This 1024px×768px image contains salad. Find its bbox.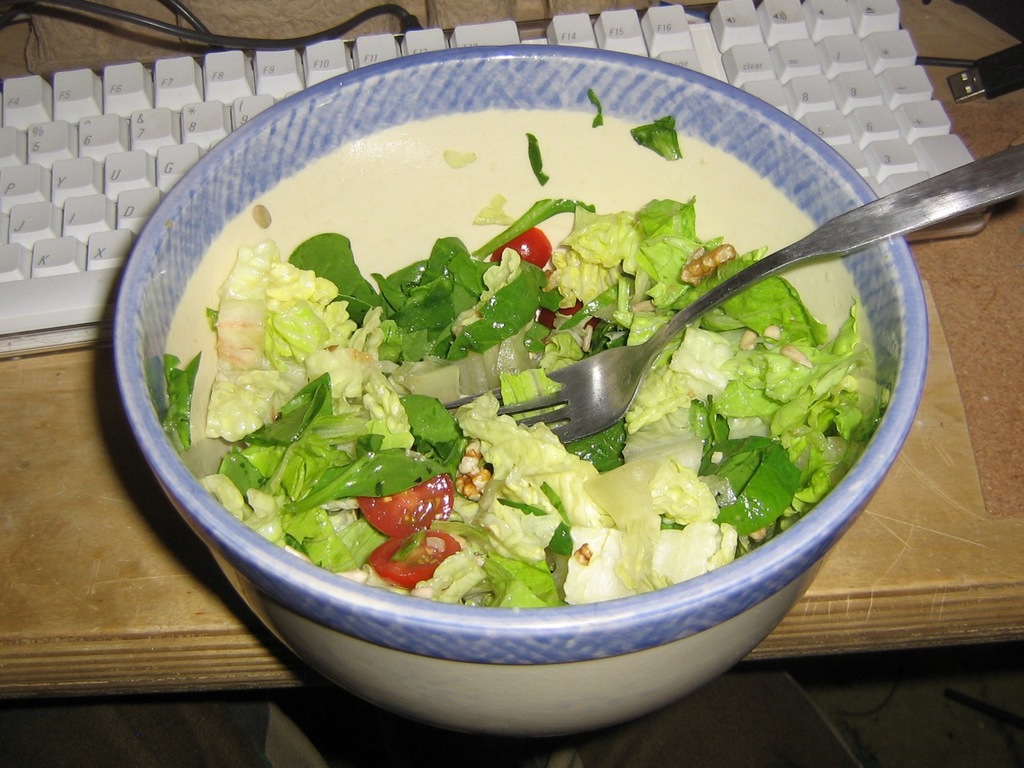
rect(154, 74, 897, 662).
